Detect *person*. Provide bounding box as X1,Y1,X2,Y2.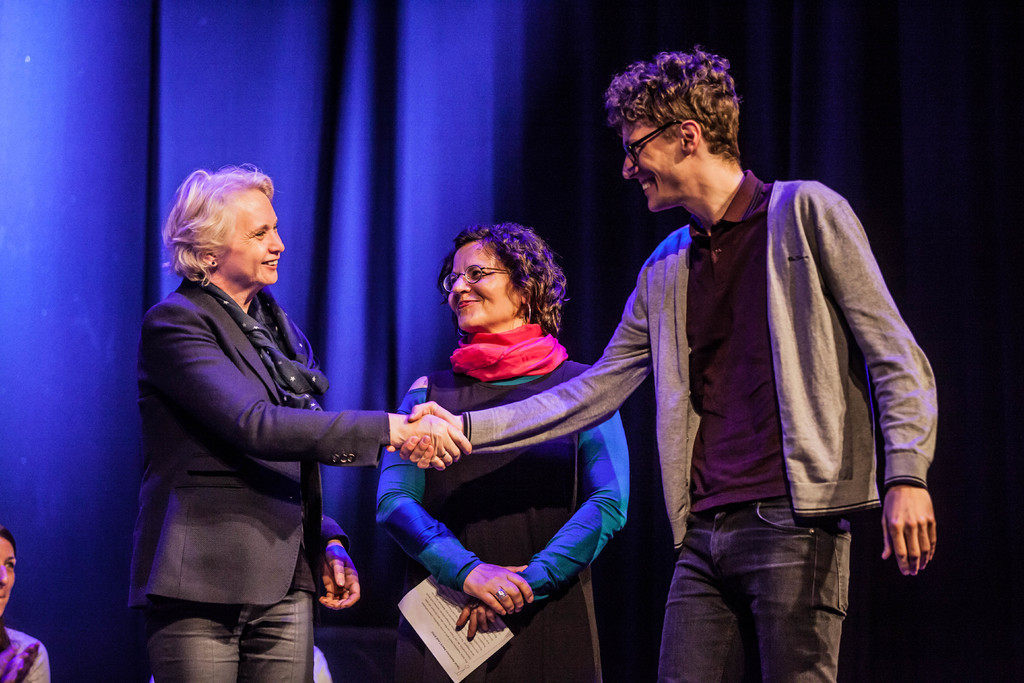
387,47,941,682.
